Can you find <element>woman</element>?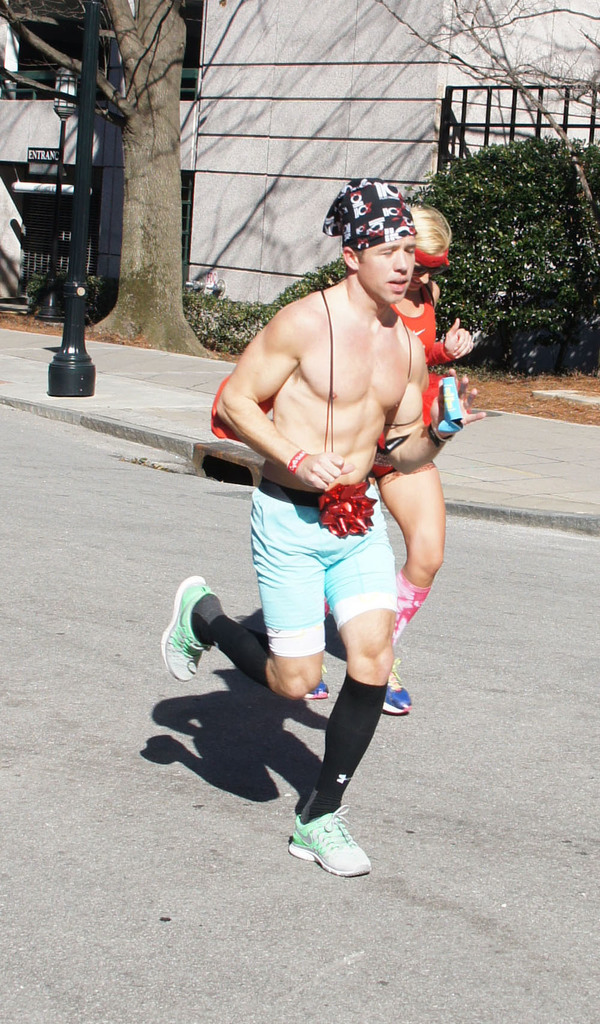
Yes, bounding box: (211, 188, 478, 718).
